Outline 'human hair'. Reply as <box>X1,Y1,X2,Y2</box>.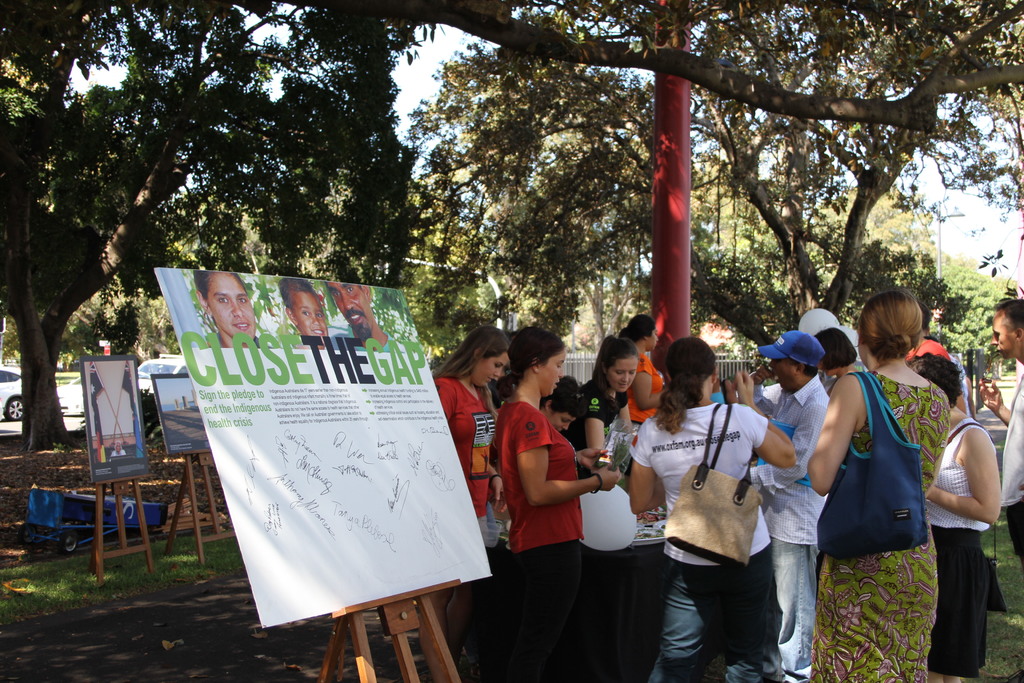
<box>797,362,819,377</box>.
